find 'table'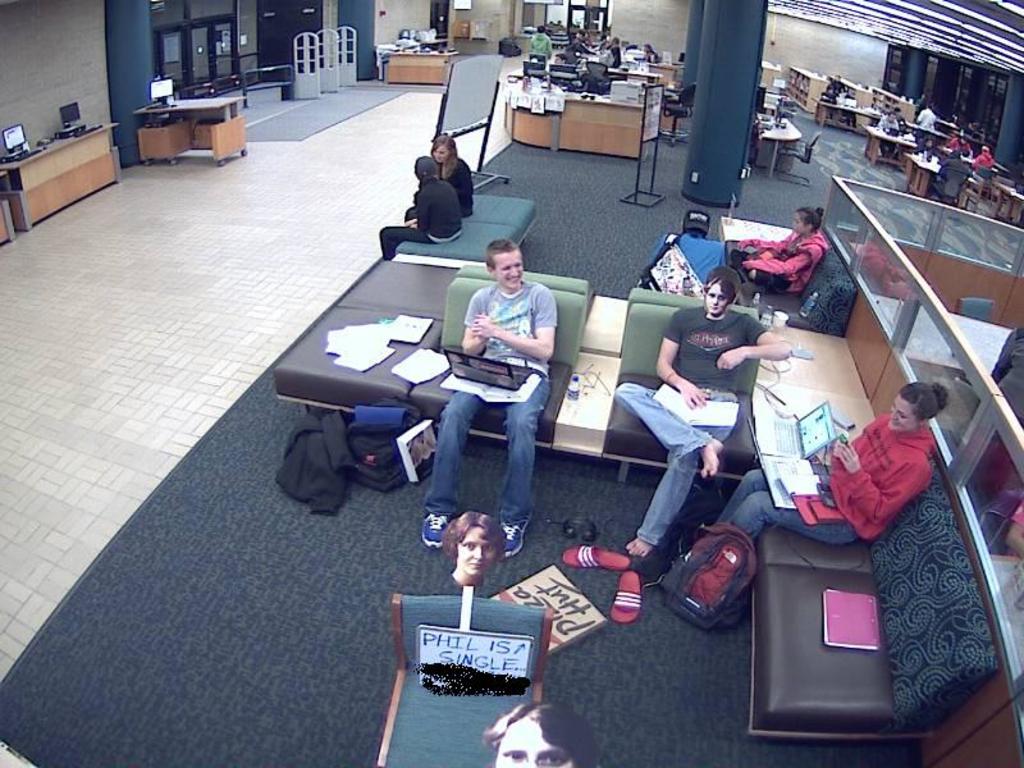
(133, 93, 251, 170)
